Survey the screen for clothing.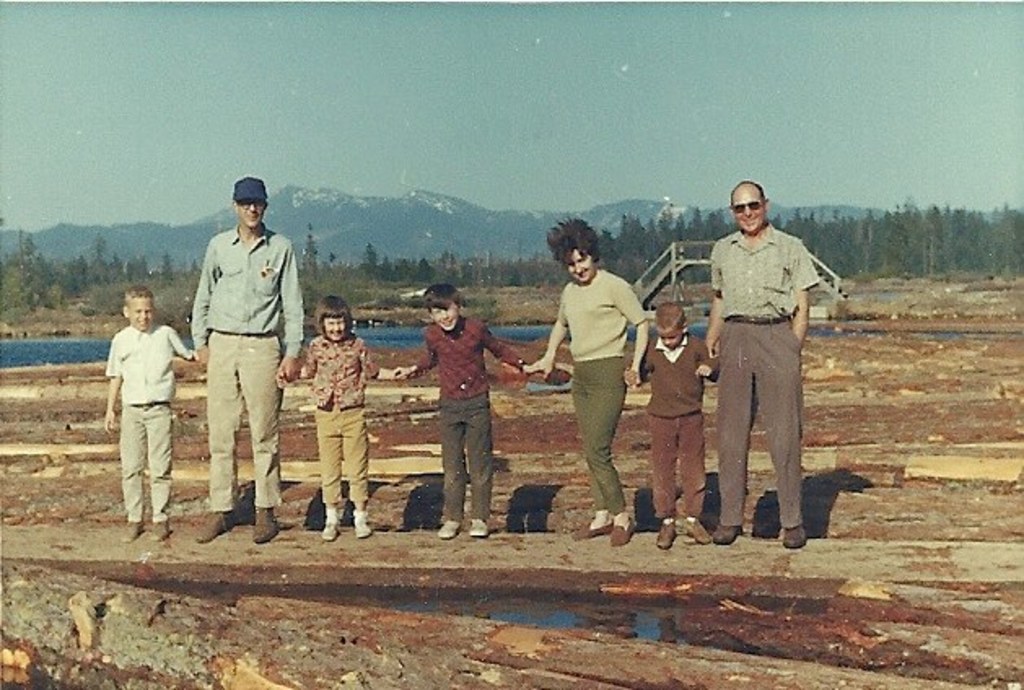
Survey found: x1=290 y1=329 x2=384 y2=501.
